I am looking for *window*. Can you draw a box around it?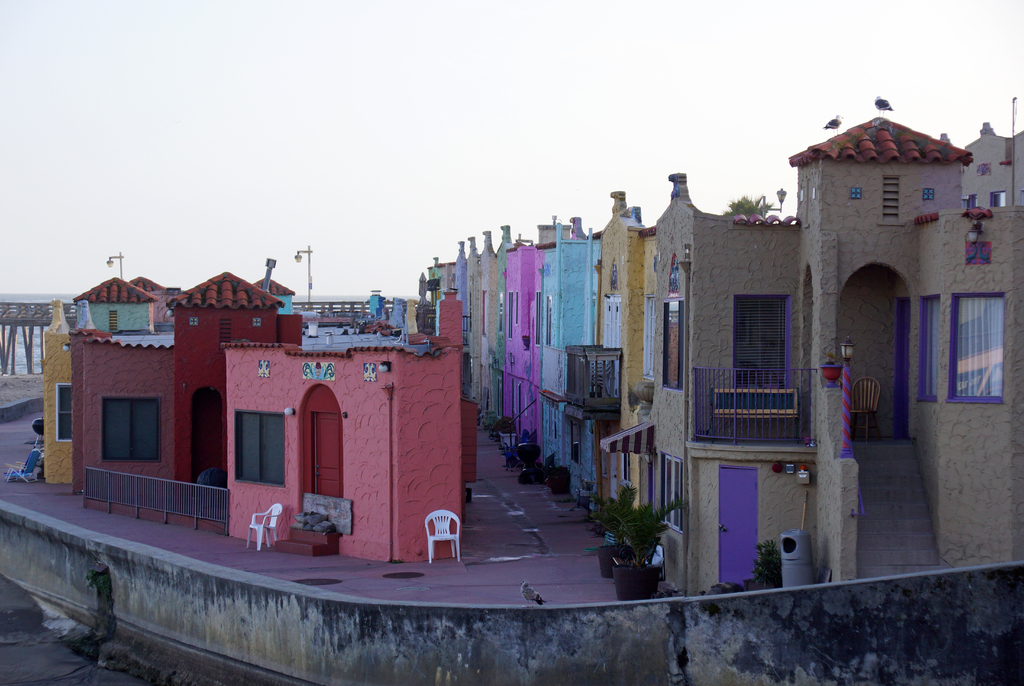
Sure, the bounding box is <region>953, 295, 1004, 401</region>.
